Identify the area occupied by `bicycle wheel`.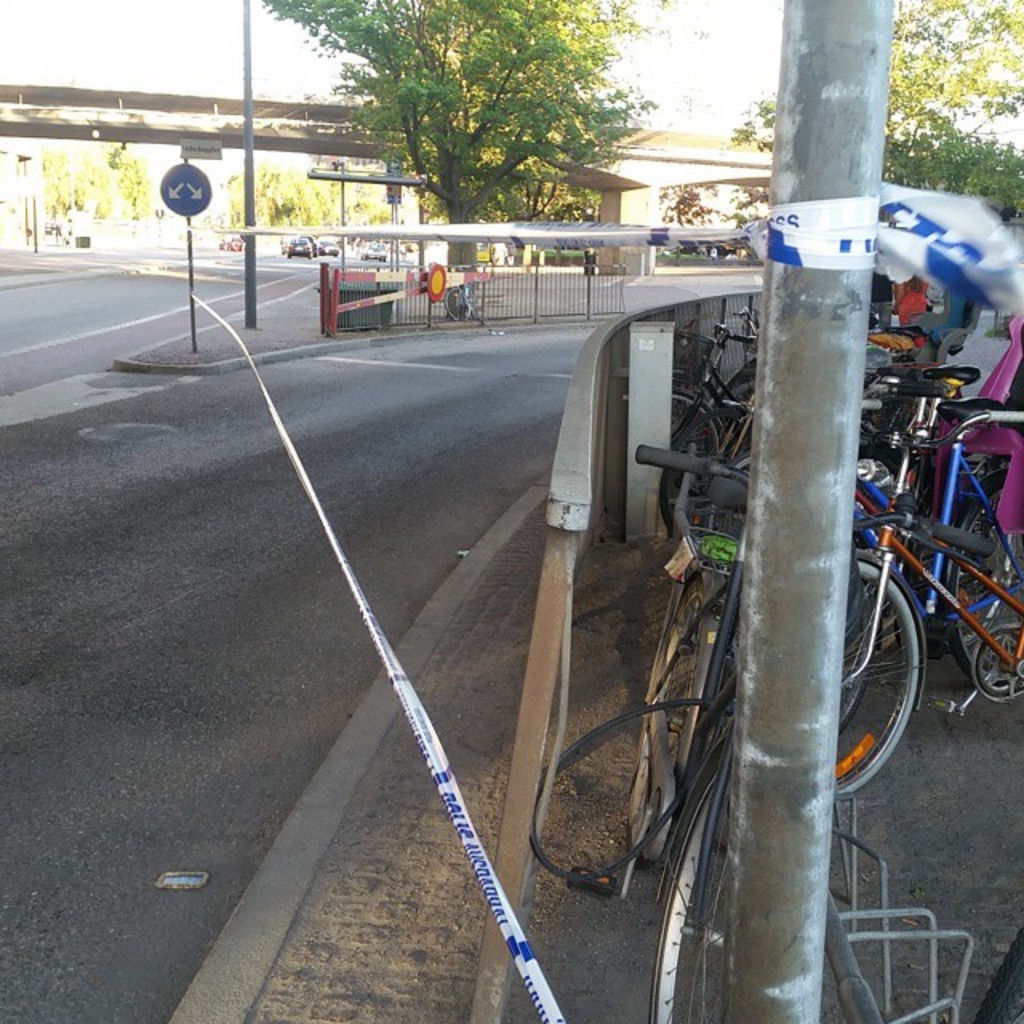
Area: [x1=832, y1=550, x2=926, y2=800].
